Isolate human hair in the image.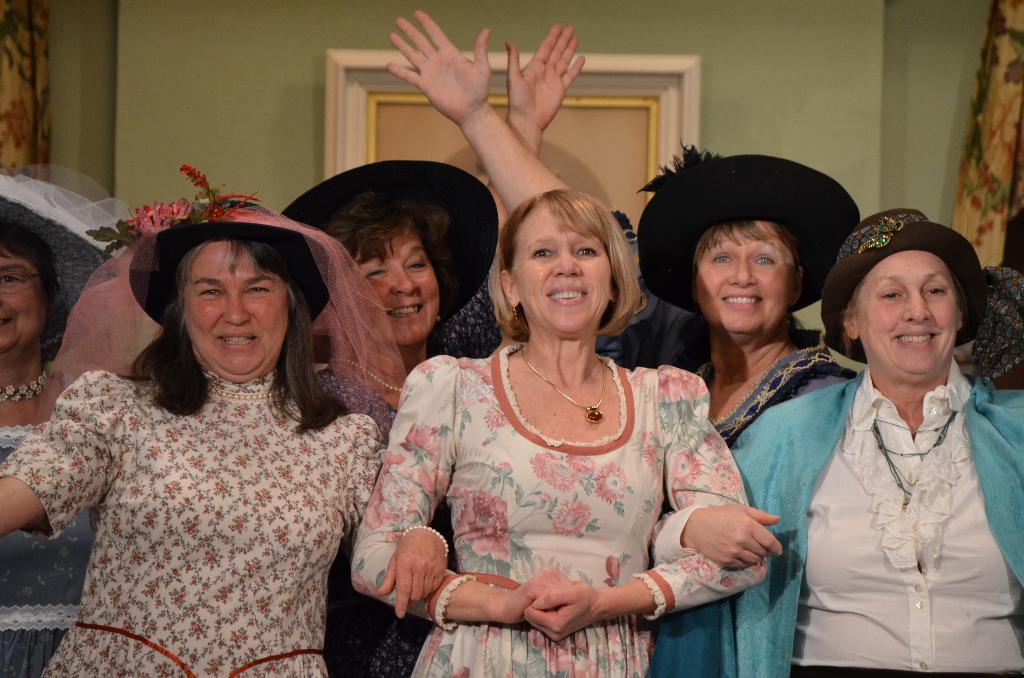
Isolated region: pyautogui.locateOnScreen(319, 185, 462, 331).
